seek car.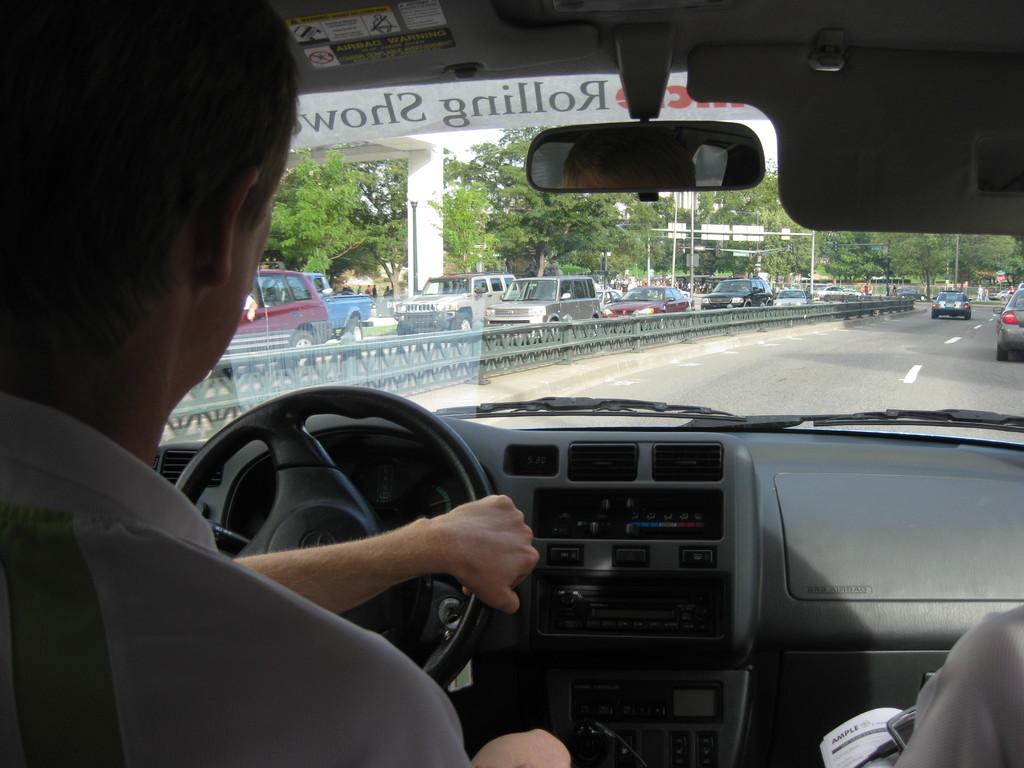
BBox(999, 282, 1023, 362).
